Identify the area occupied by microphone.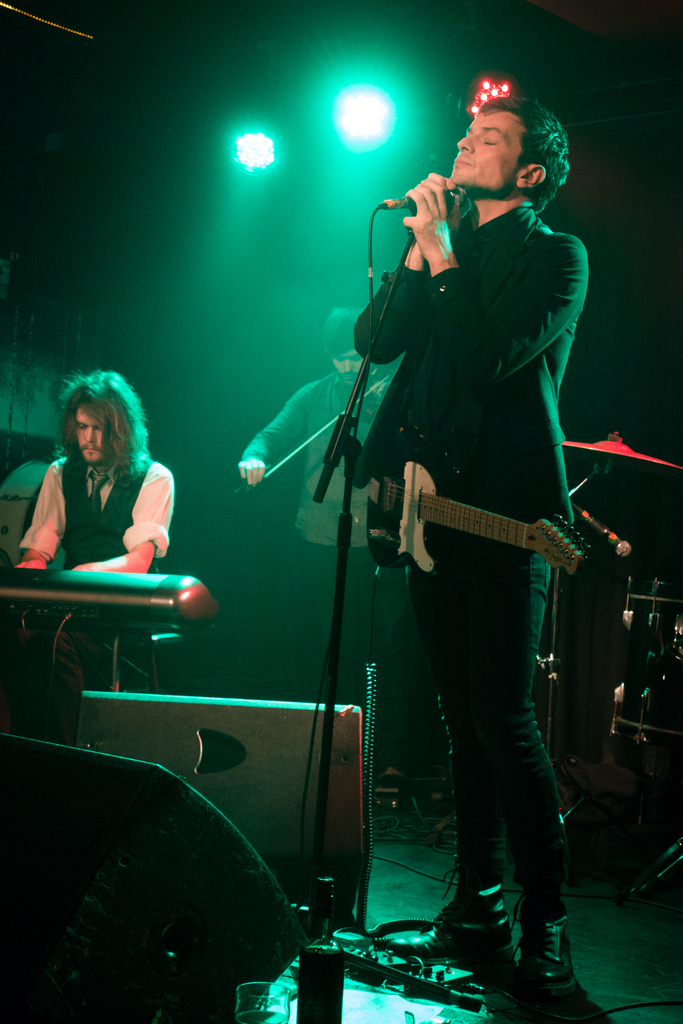
Area: 568, 497, 632, 560.
